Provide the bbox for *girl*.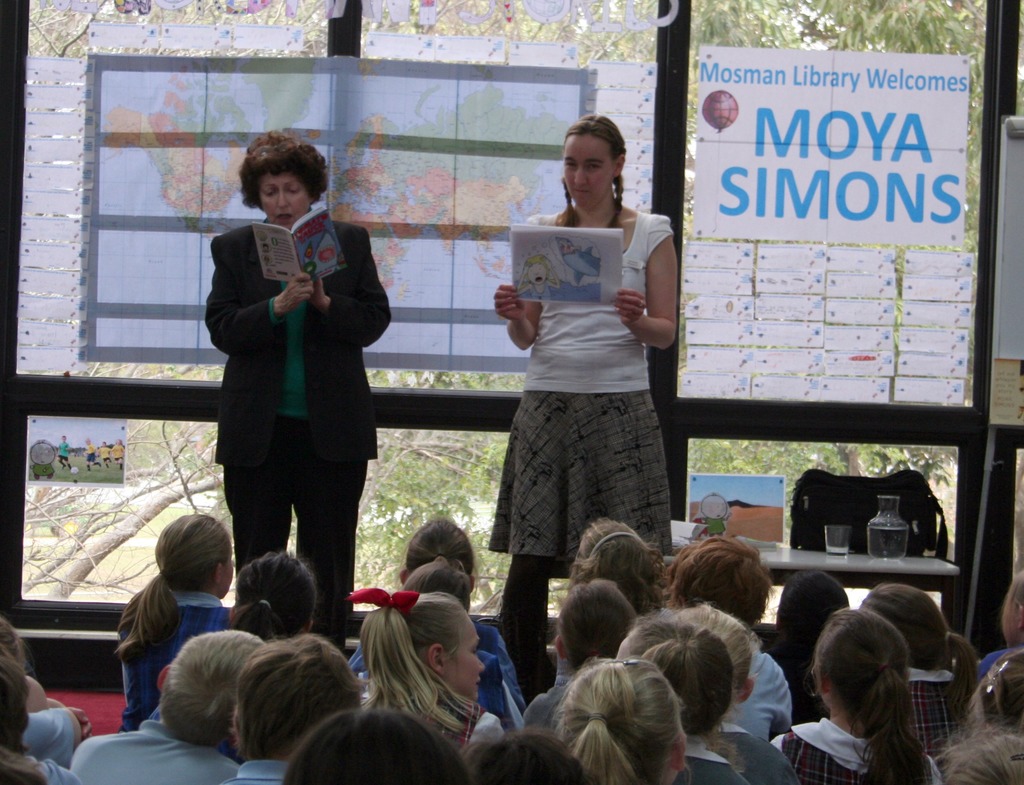
{"left": 392, "top": 511, "right": 526, "bottom": 713}.
